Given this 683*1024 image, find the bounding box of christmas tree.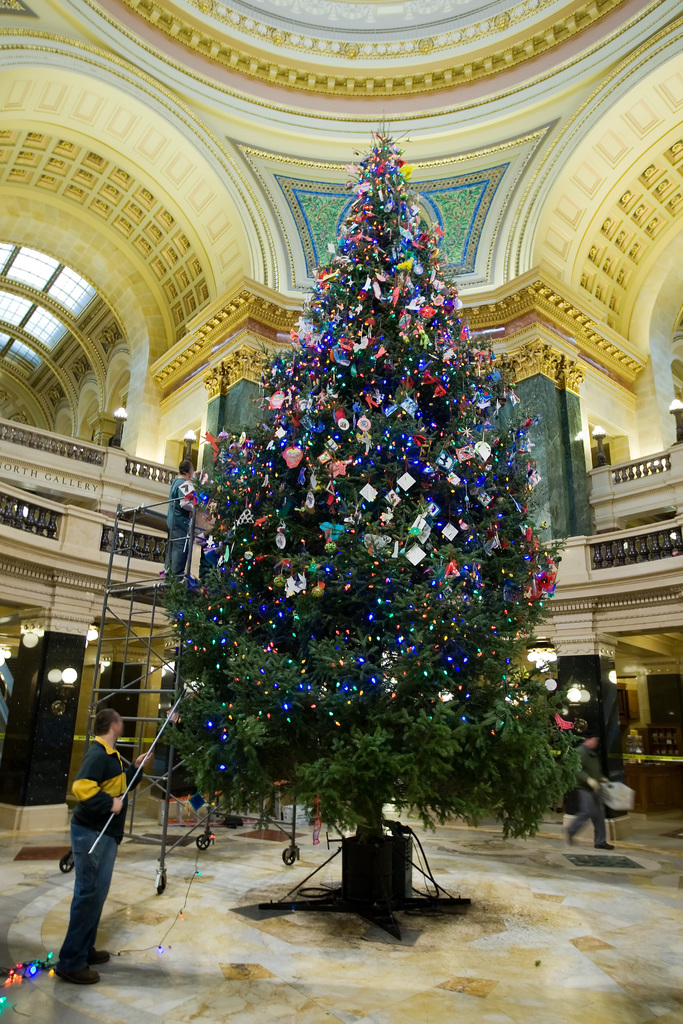
161:102:601:862.
